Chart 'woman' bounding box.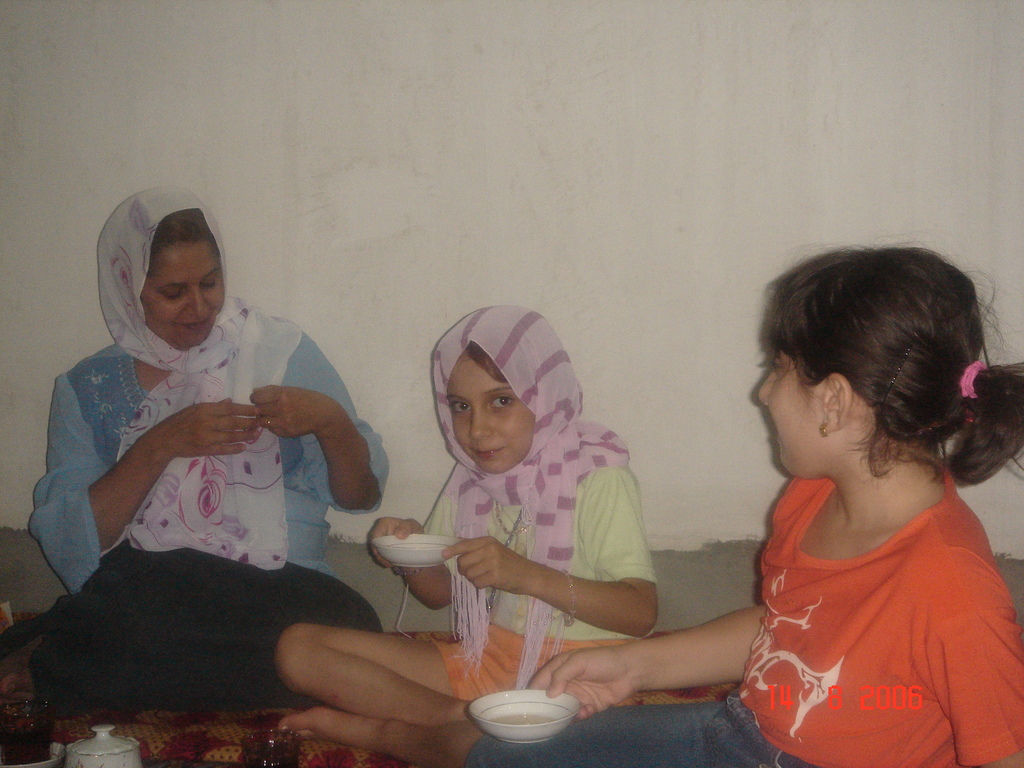
Charted: 25,171,390,719.
